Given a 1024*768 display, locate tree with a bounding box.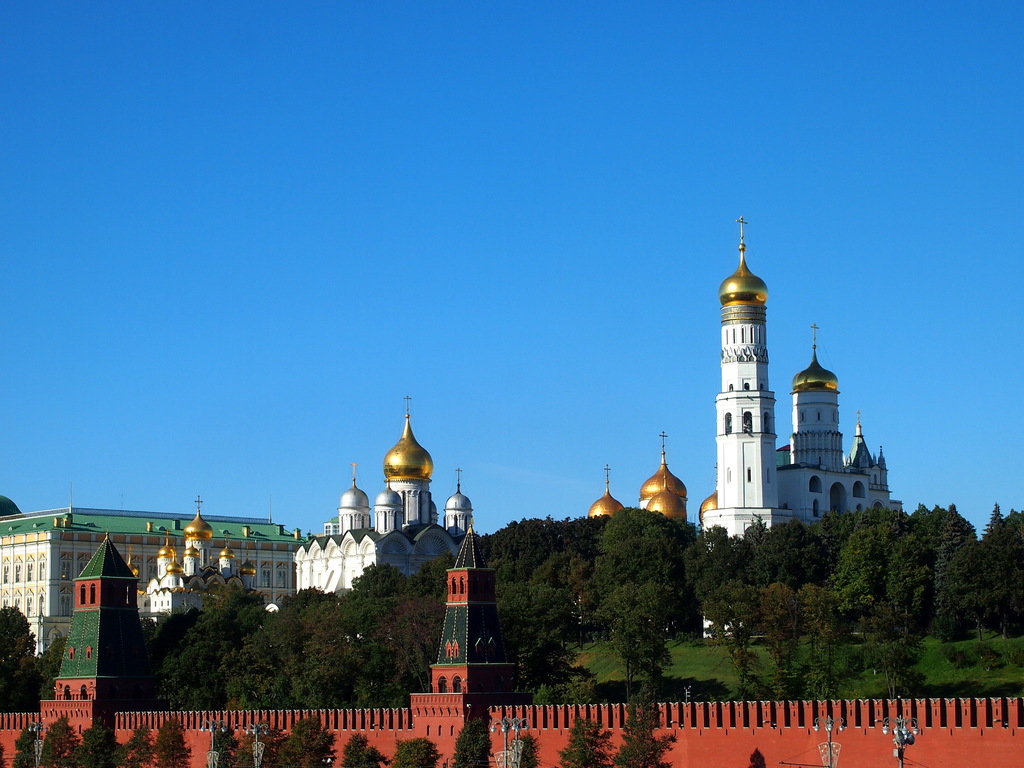
Located: (left=0, top=496, right=1023, bottom=697).
